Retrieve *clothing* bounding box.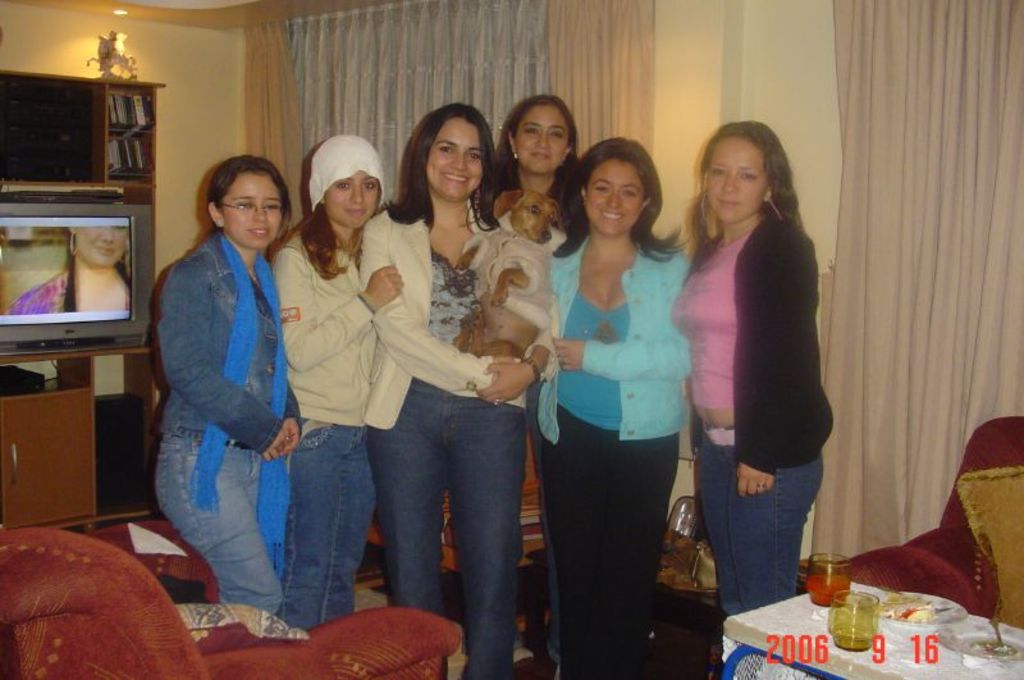
Bounding box: rect(543, 227, 698, 679).
